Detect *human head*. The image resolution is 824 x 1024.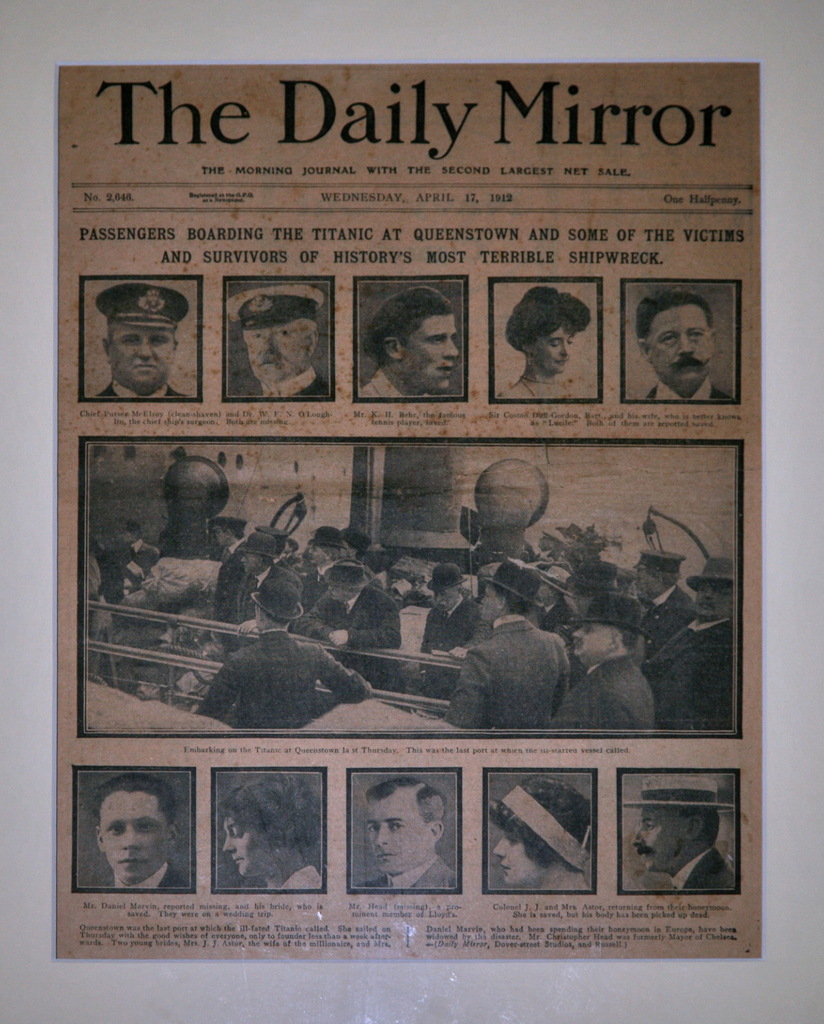
<region>102, 280, 189, 397</region>.
